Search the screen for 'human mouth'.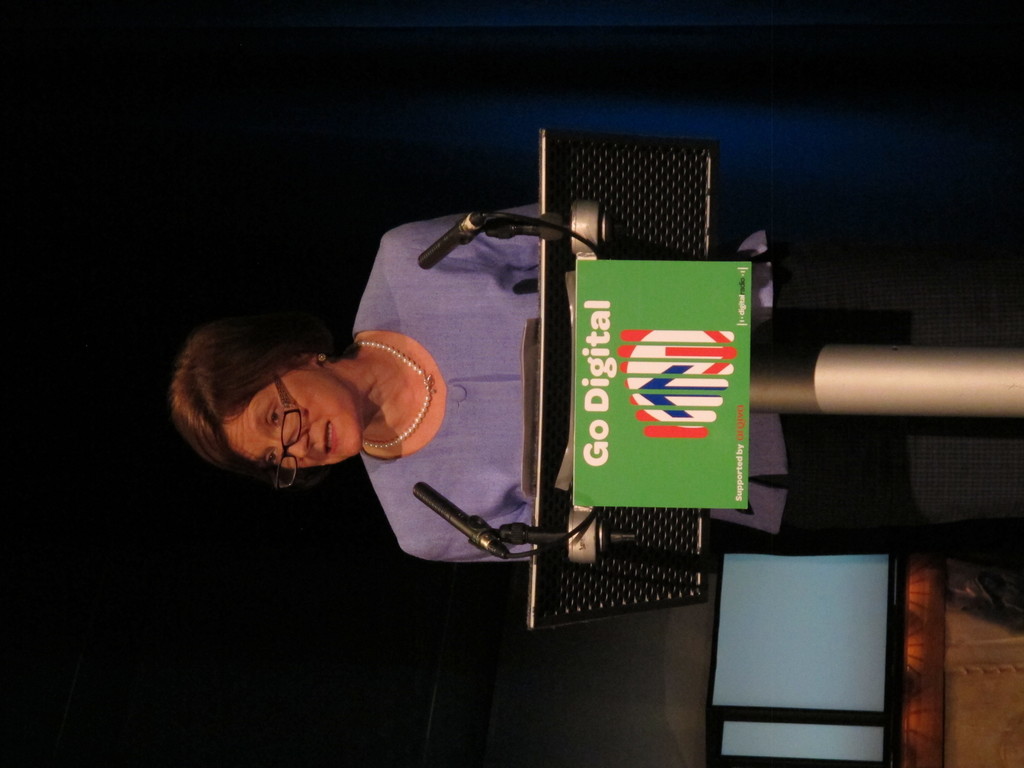
Found at <bbox>318, 415, 340, 459</bbox>.
